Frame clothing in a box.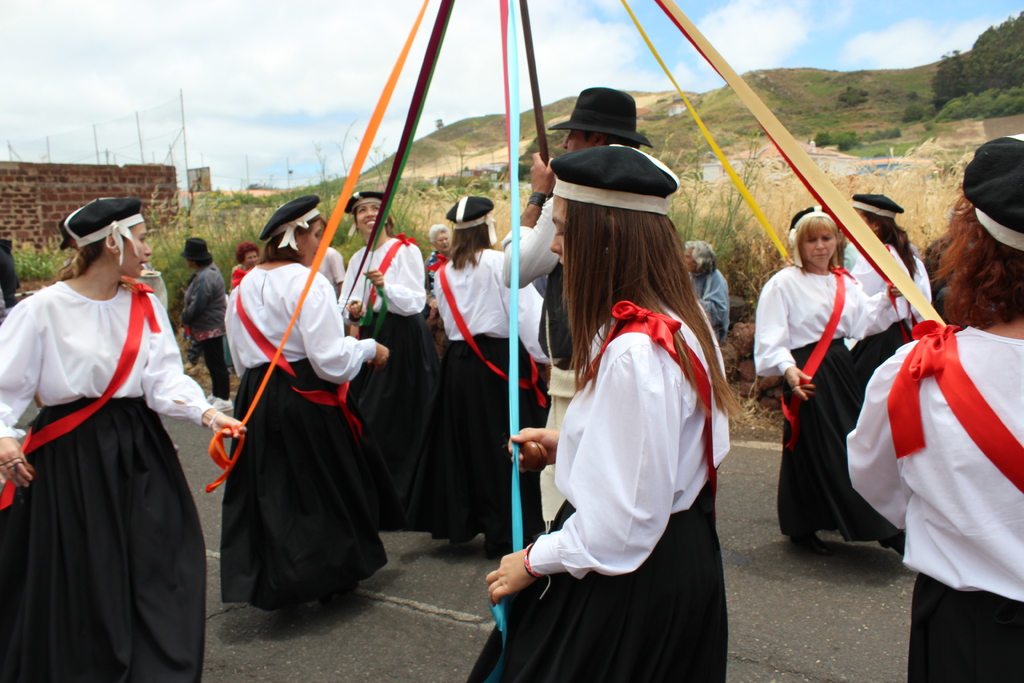
bbox(340, 236, 422, 517).
